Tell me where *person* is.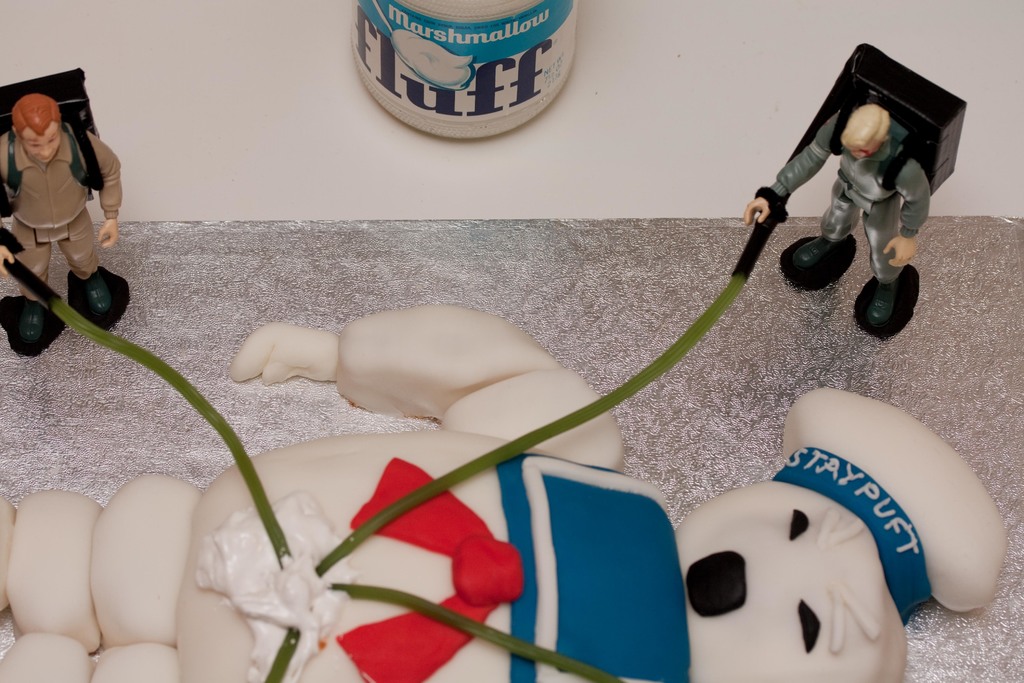
*person* is at bbox=[737, 104, 936, 338].
